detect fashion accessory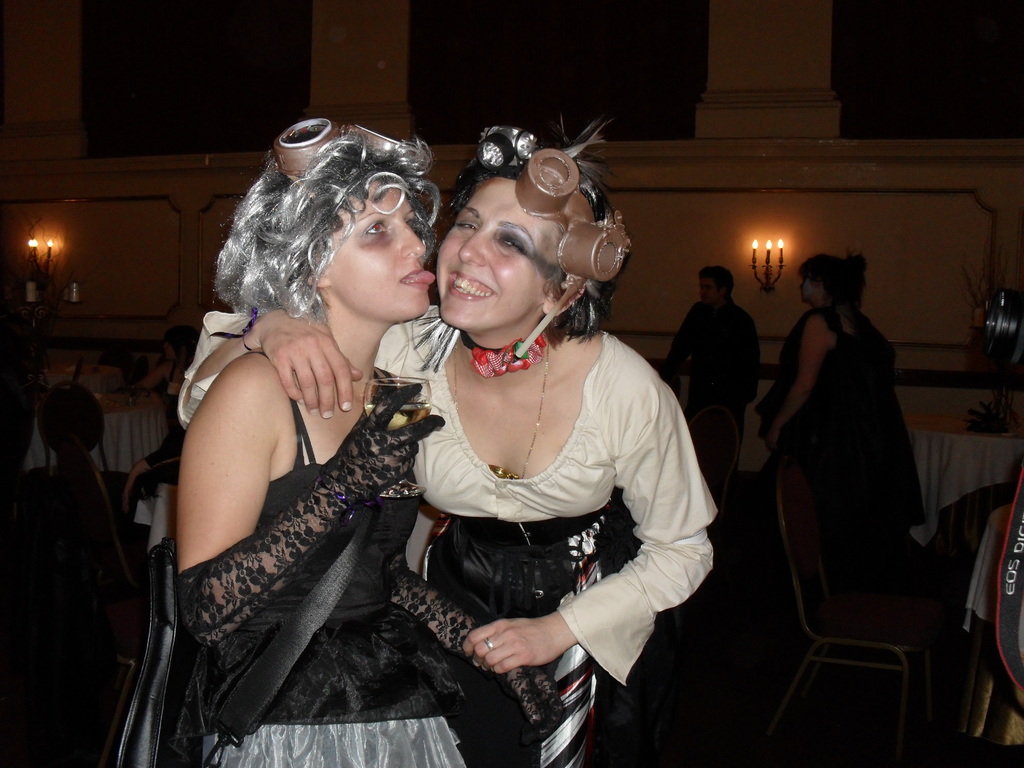
456:330:551:385
